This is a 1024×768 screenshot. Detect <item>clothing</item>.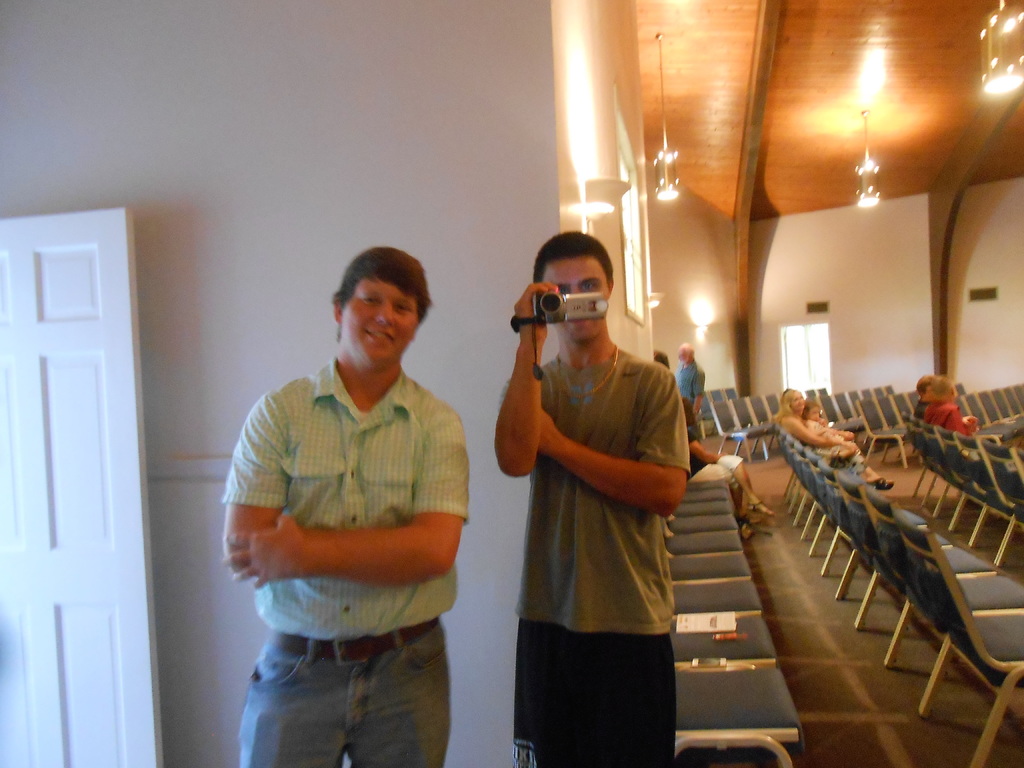
515, 342, 694, 767.
